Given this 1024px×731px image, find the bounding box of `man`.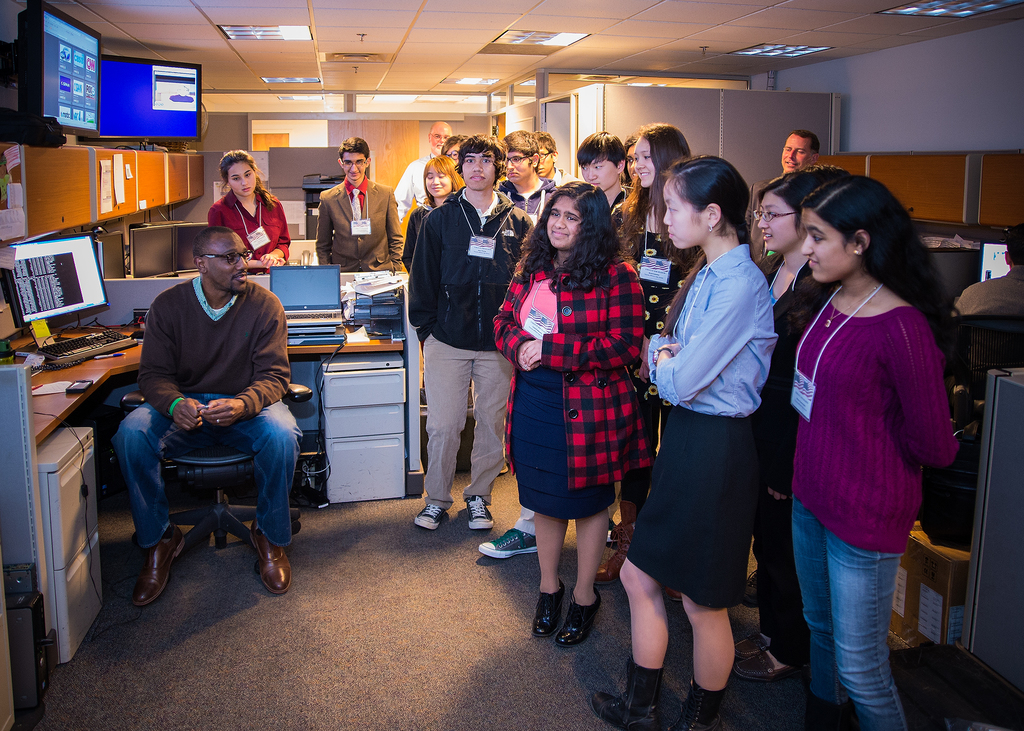
<box>777,129,820,173</box>.
